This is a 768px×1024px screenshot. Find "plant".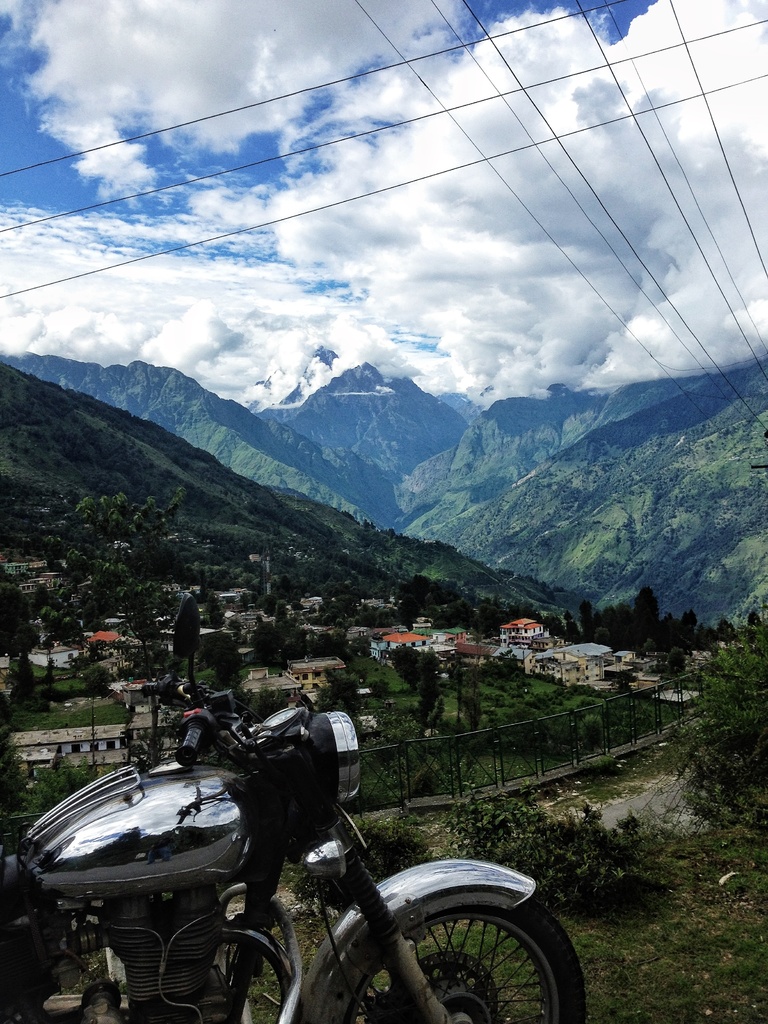
Bounding box: <bbox>538, 692, 547, 707</bbox>.
